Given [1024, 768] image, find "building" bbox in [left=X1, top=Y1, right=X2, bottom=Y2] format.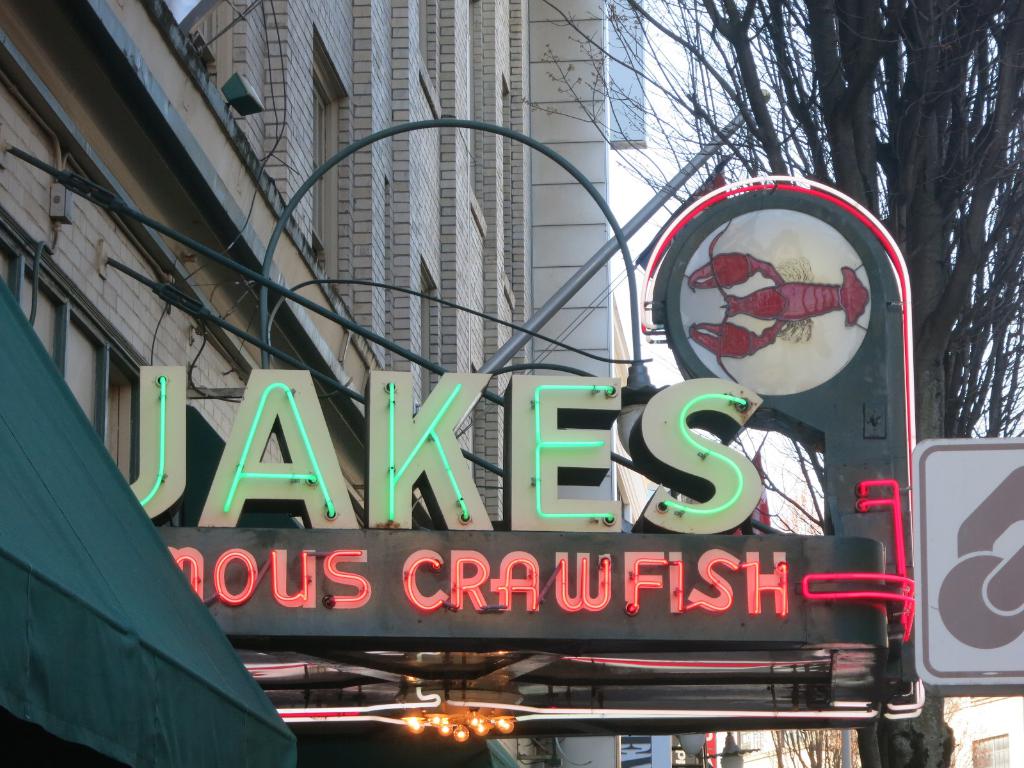
[left=0, top=0, right=646, bottom=767].
